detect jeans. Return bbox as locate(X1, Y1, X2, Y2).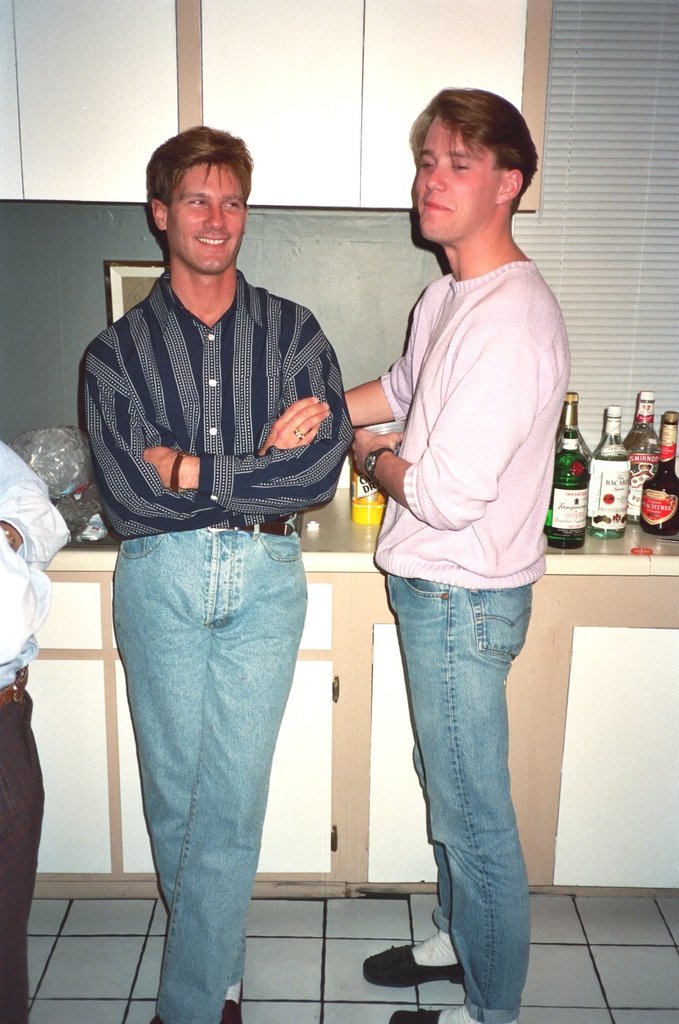
locate(101, 502, 324, 1014).
